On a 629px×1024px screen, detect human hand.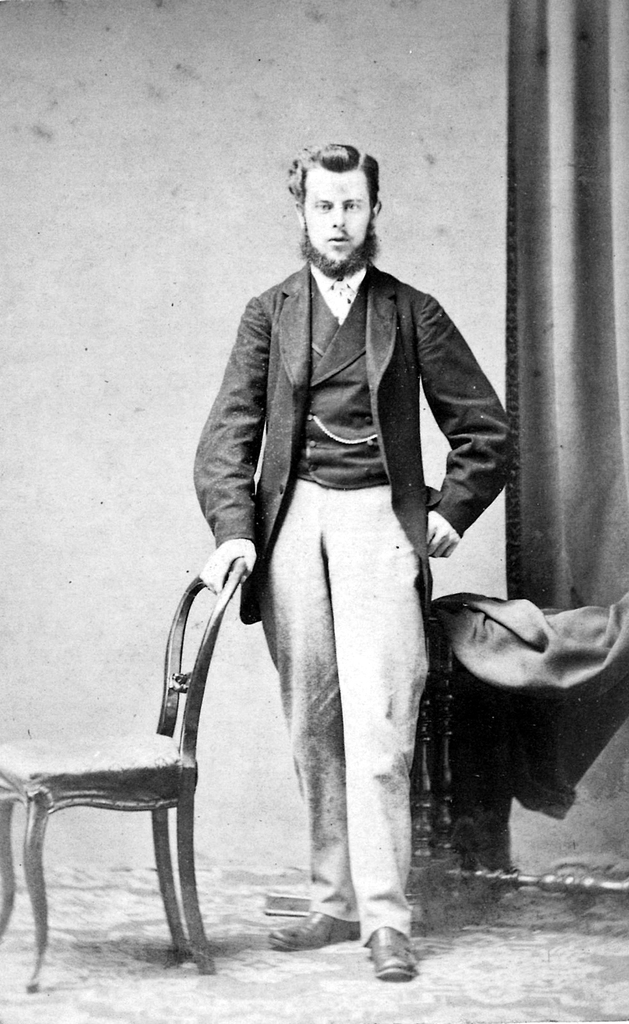
x1=192 y1=534 x2=256 y2=614.
